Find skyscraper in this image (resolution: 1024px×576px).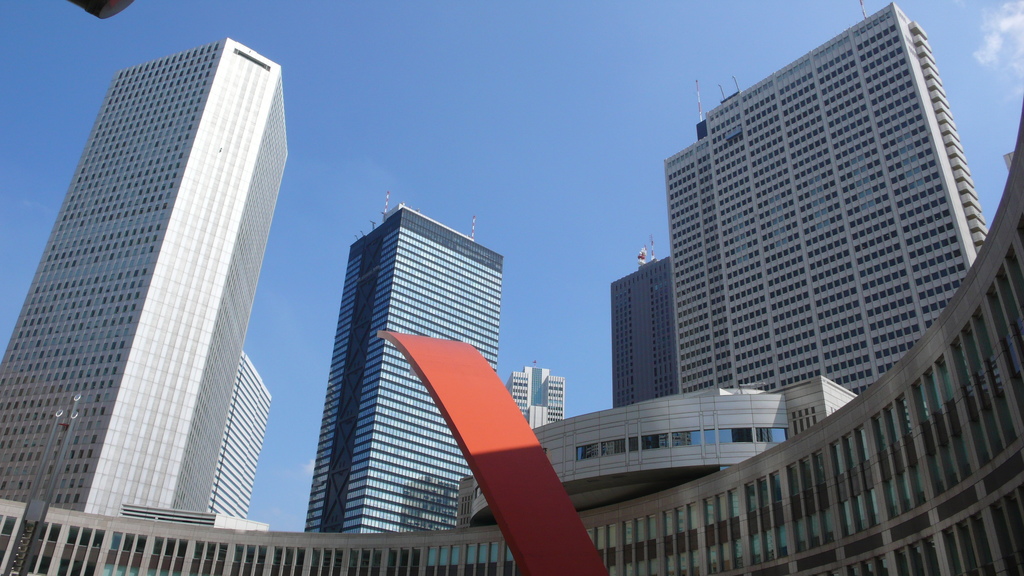
(x1=201, y1=351, x2=277, y2=525).
